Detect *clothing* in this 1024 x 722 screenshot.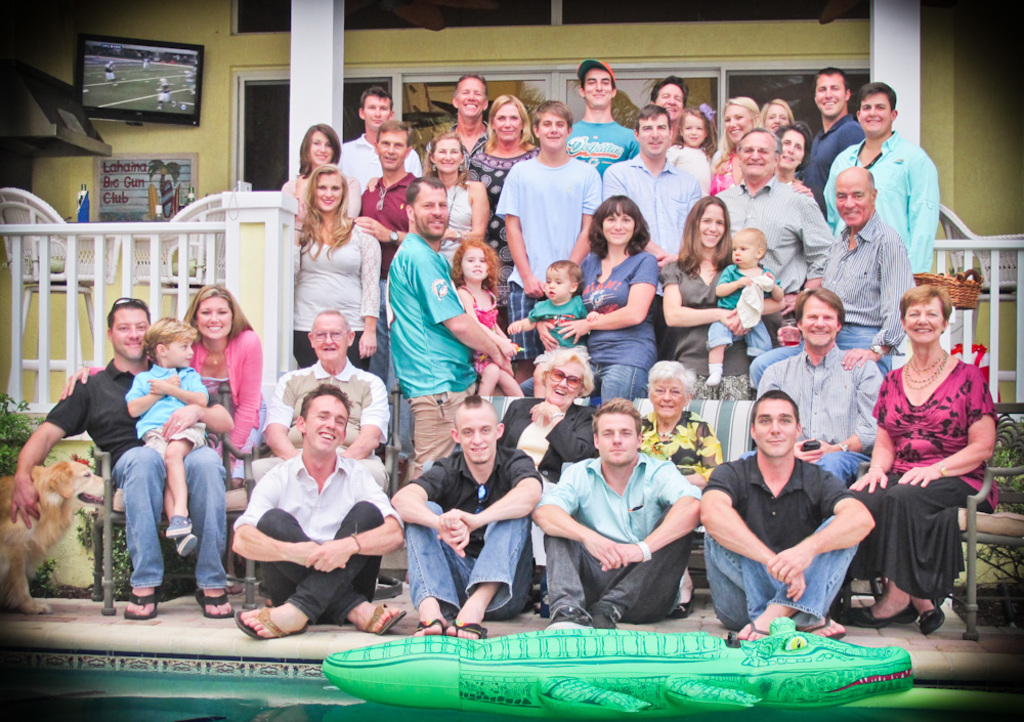
Detection: (left=511, top=292, right=587, bottom=378).
